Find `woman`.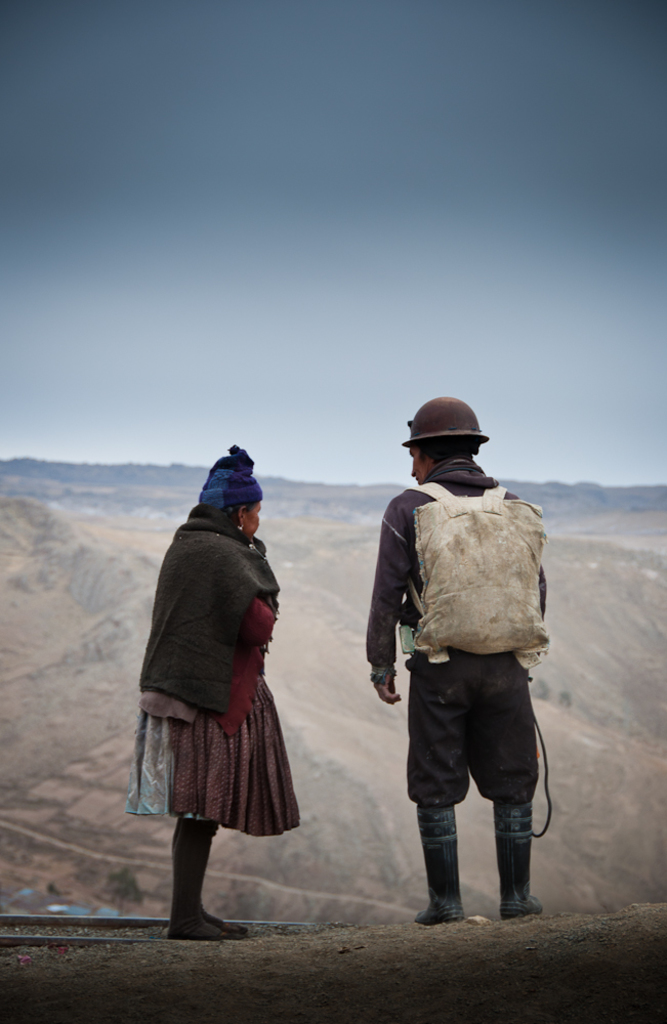
x1=128, y1=476, x2=317, y2=929.
